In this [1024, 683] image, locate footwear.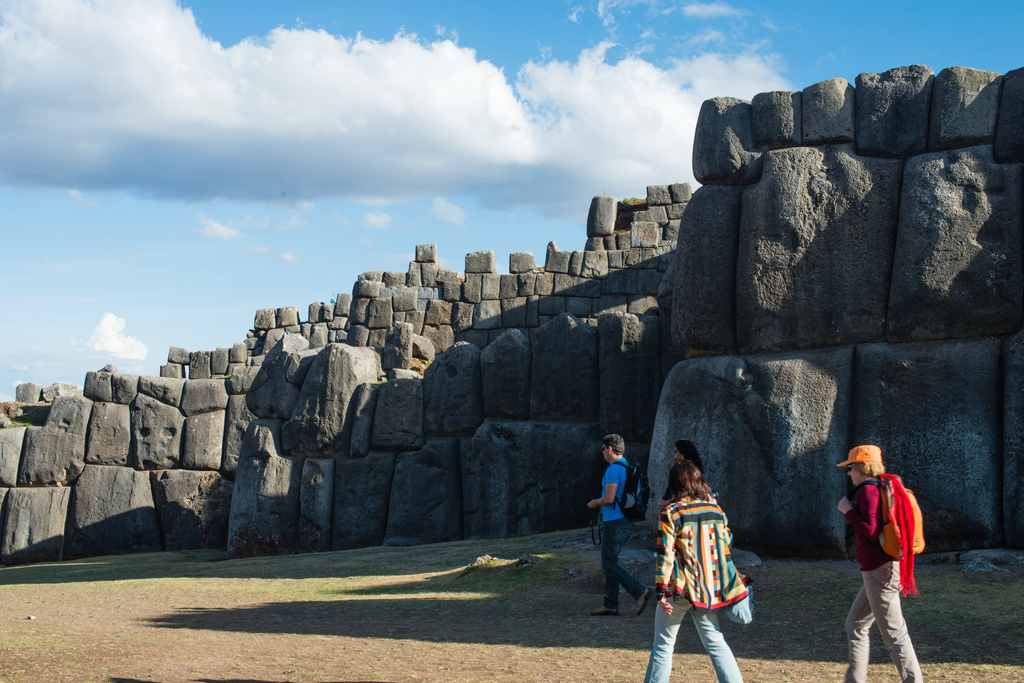
Bounding box: [596, 609, 621, 618].
